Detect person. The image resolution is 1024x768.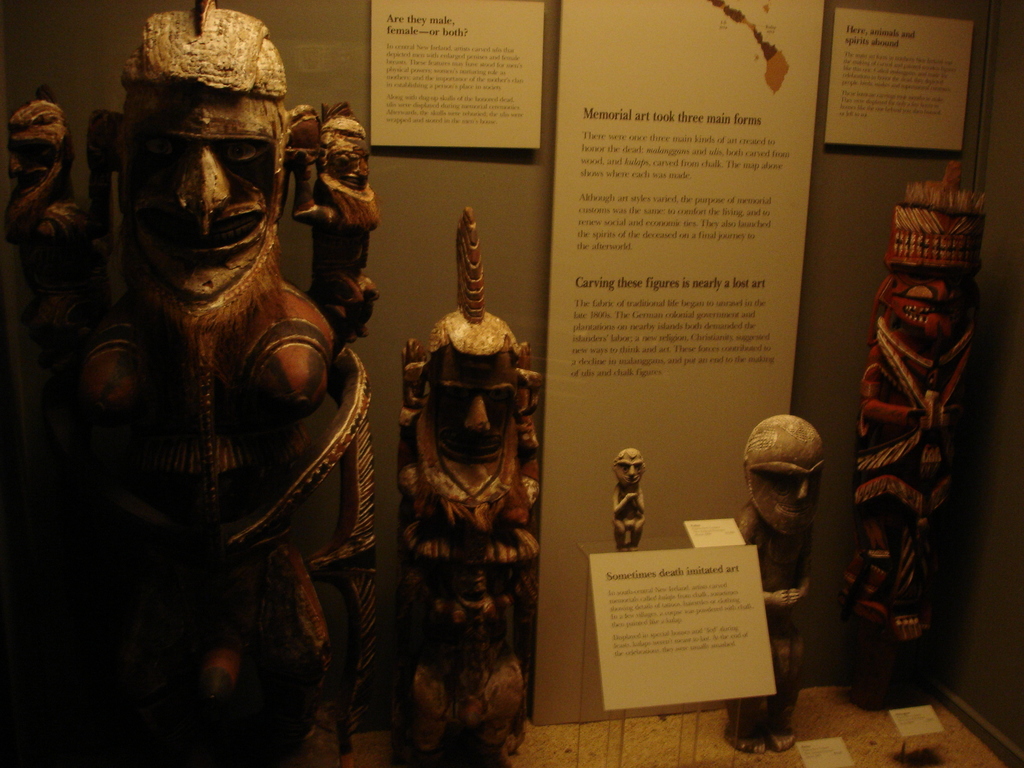
left=402, top=349, right=549, bottom=765.
